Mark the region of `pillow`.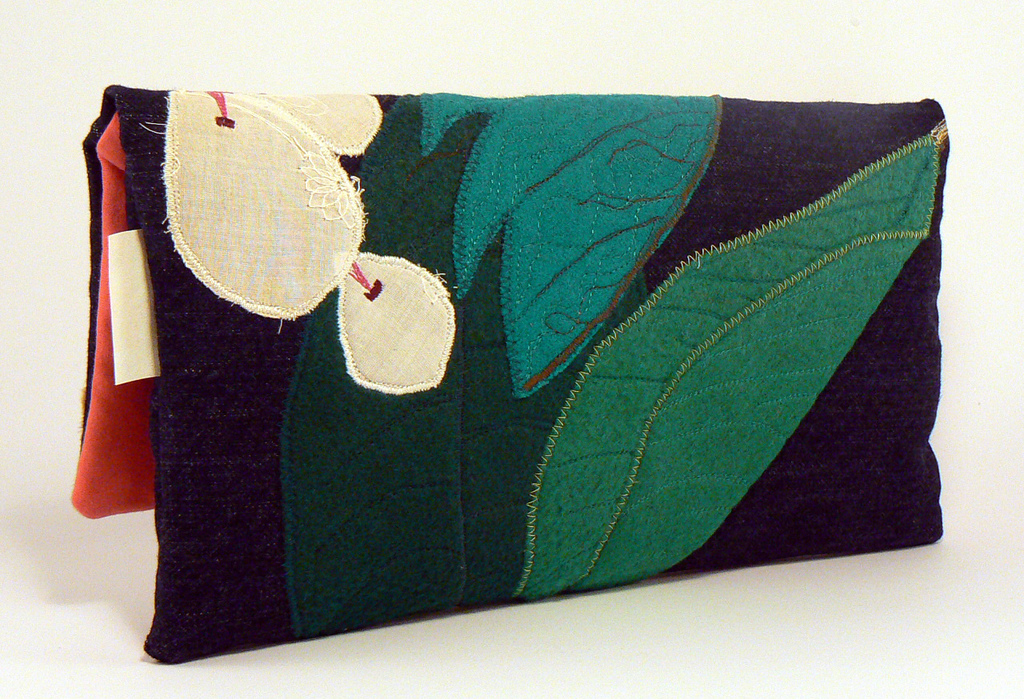
Region: 117, 70, 933, 666.
